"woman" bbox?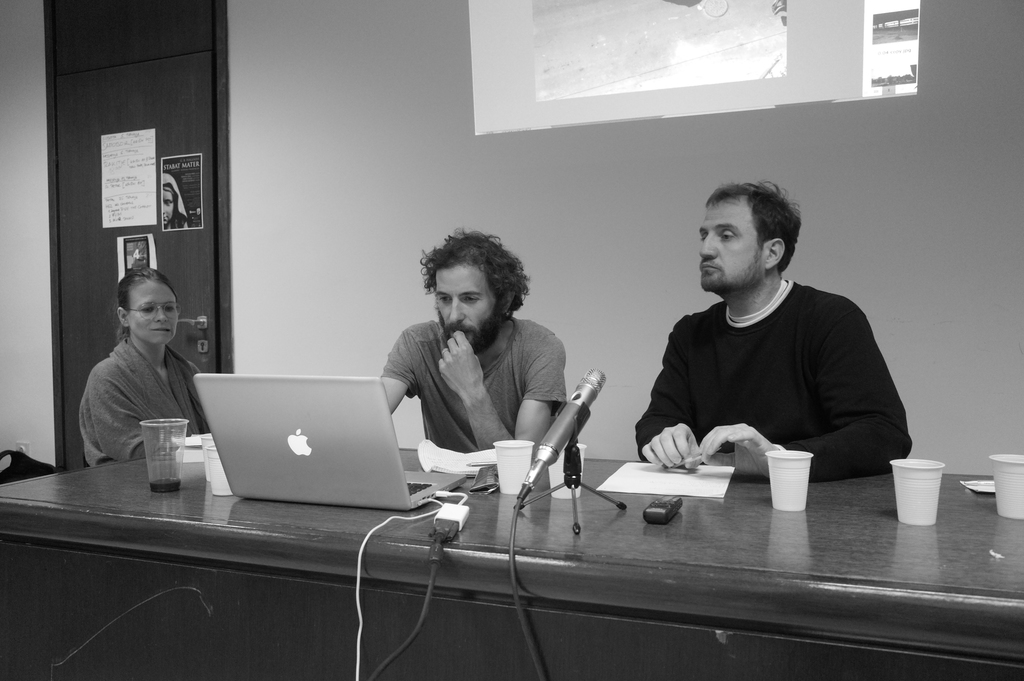
(69, 254, 209, 496)
